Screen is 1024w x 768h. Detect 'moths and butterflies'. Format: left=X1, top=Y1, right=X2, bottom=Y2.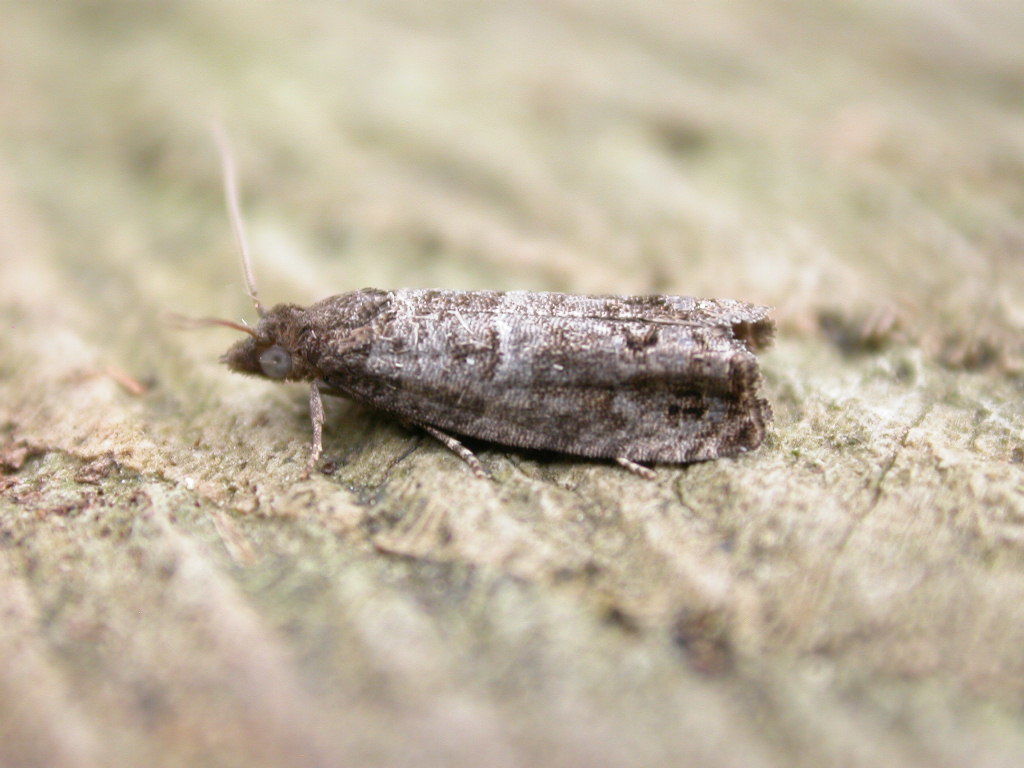
left=167, top=124, right=779, bottom=481.
